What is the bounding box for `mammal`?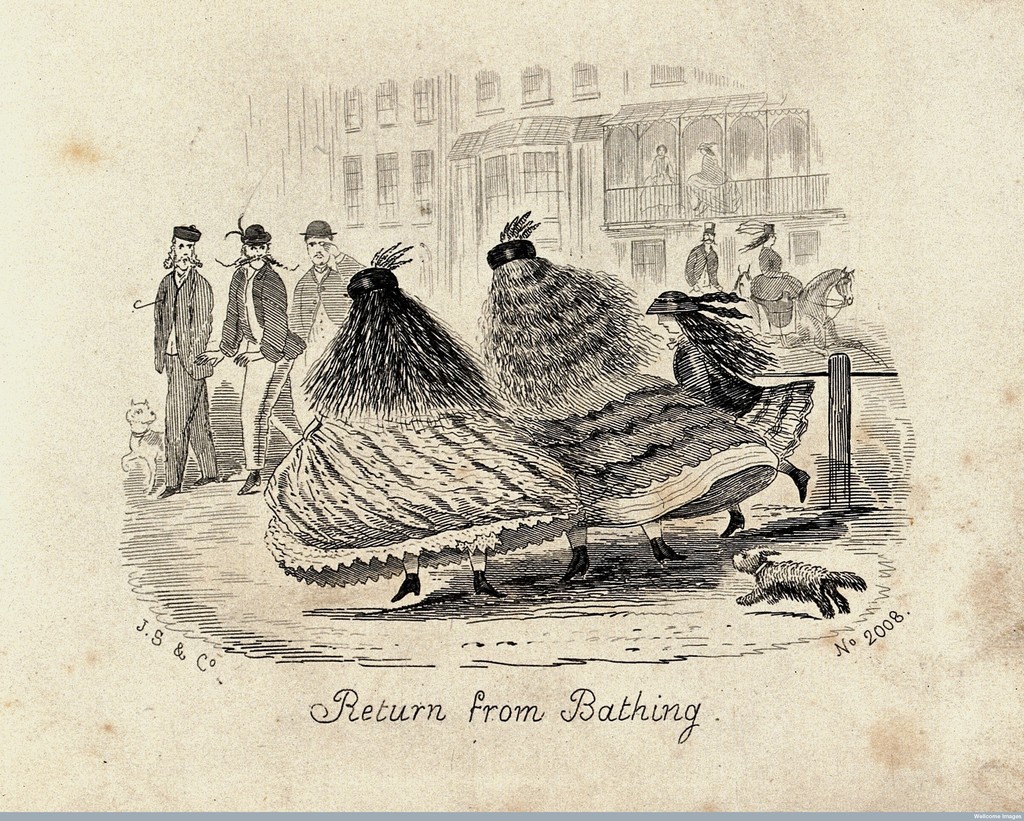
259, 237, 586, 602.
